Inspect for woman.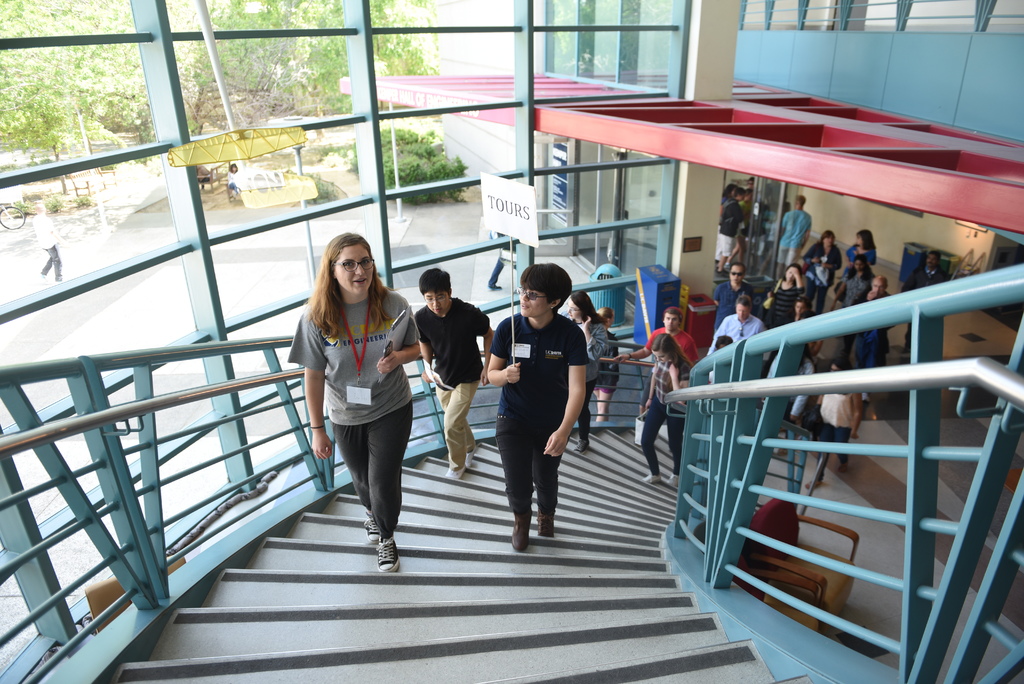
Inspection: (left=296, top=231, right=437, bottom=574).
